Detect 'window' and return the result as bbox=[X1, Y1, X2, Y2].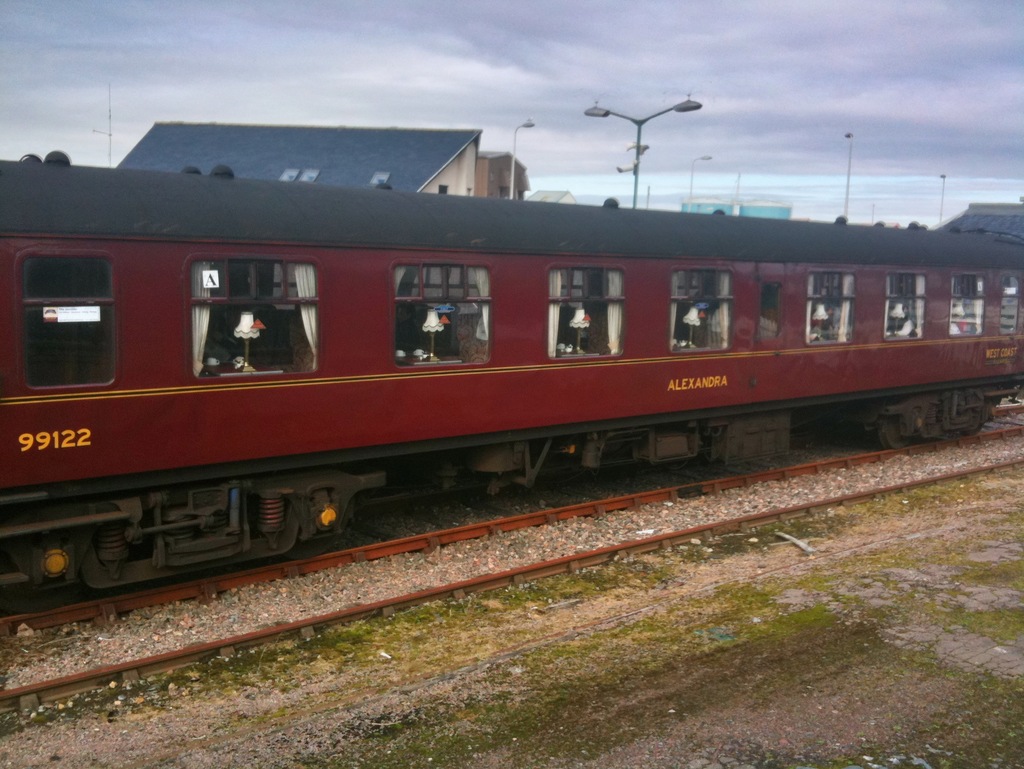
bbox=[164, 248, 333, 386].
